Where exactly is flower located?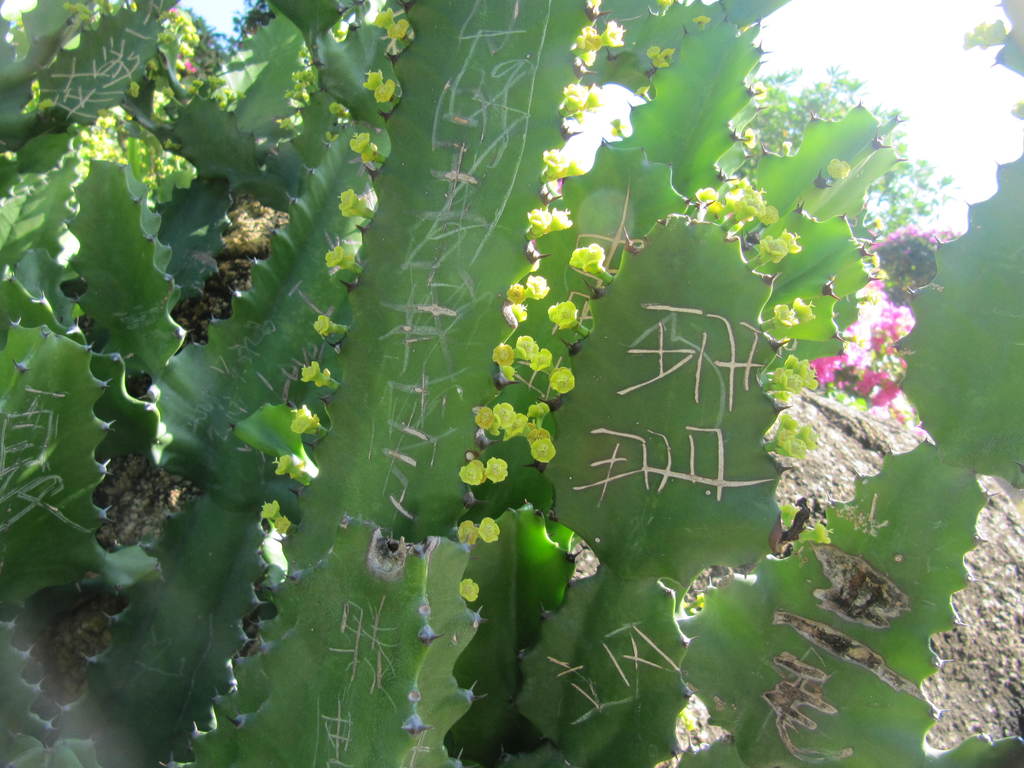
Its bounding box is <region>459, 577, 481, 602</region>.
